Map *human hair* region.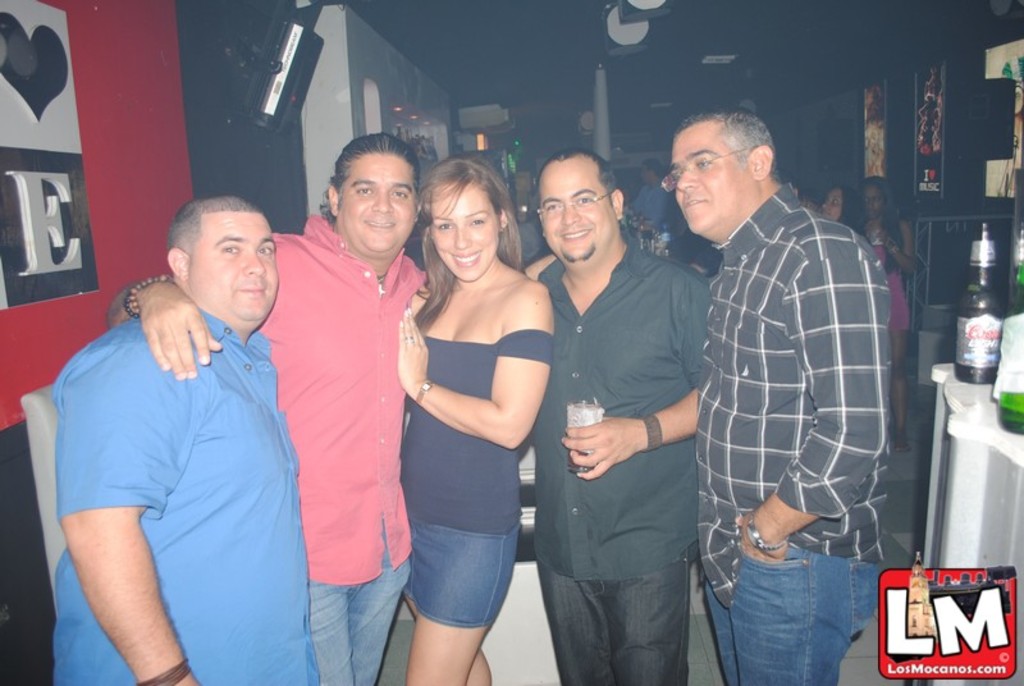
Mapped to (168, 192, 268, 271).
